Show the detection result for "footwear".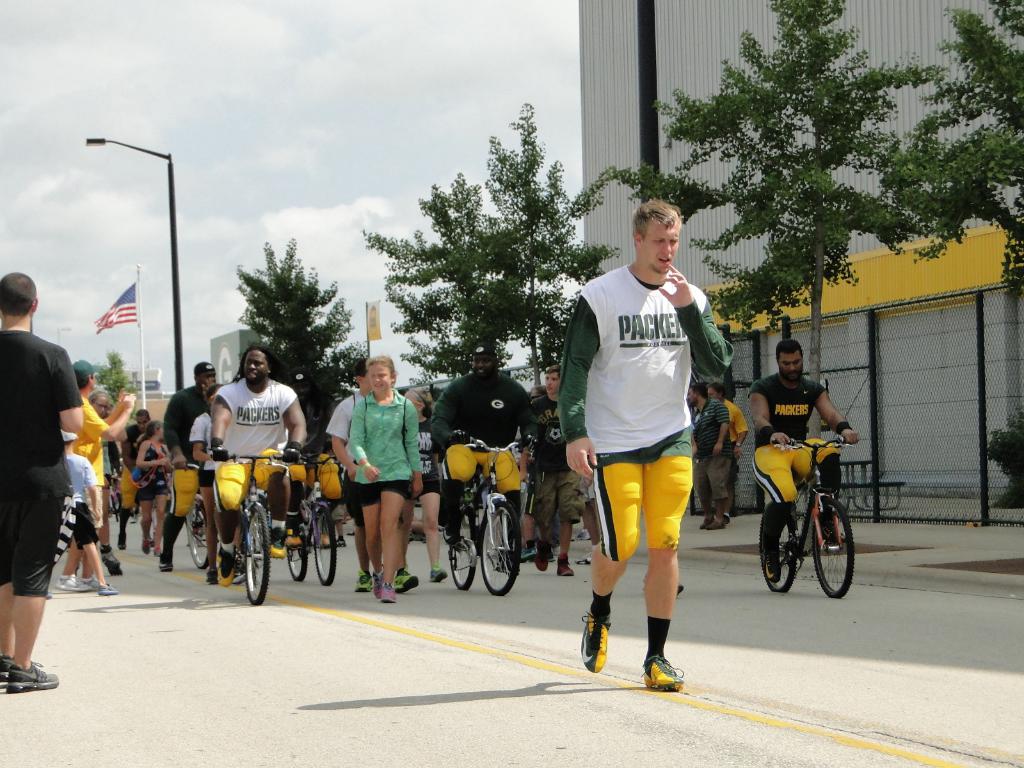
(357, 570, 376, 590).
